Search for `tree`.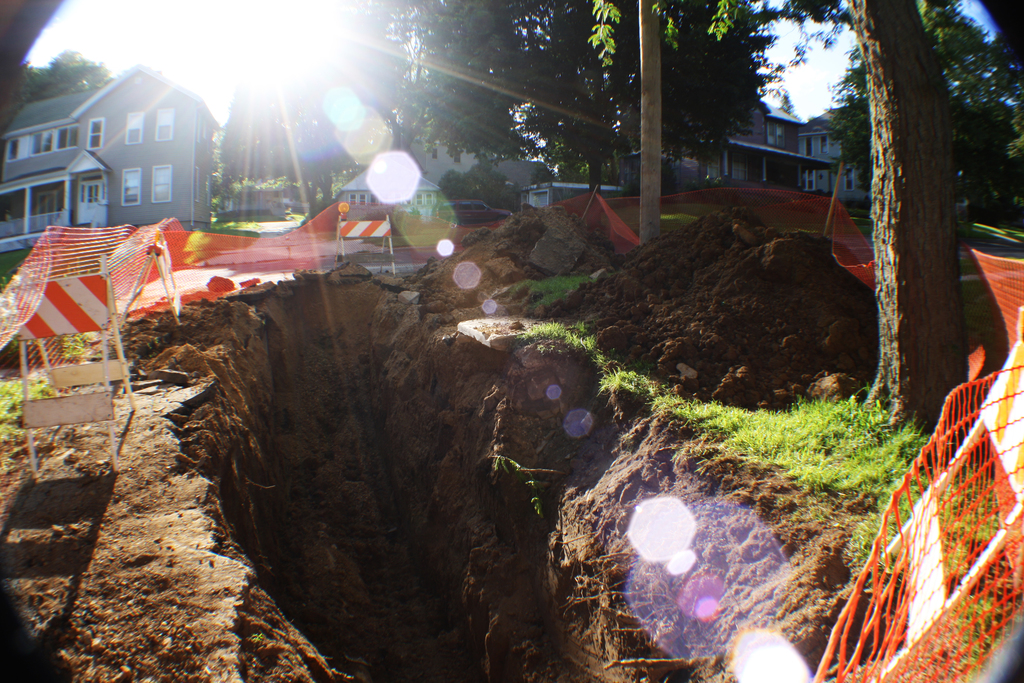
Found at 335:0:529:168.
